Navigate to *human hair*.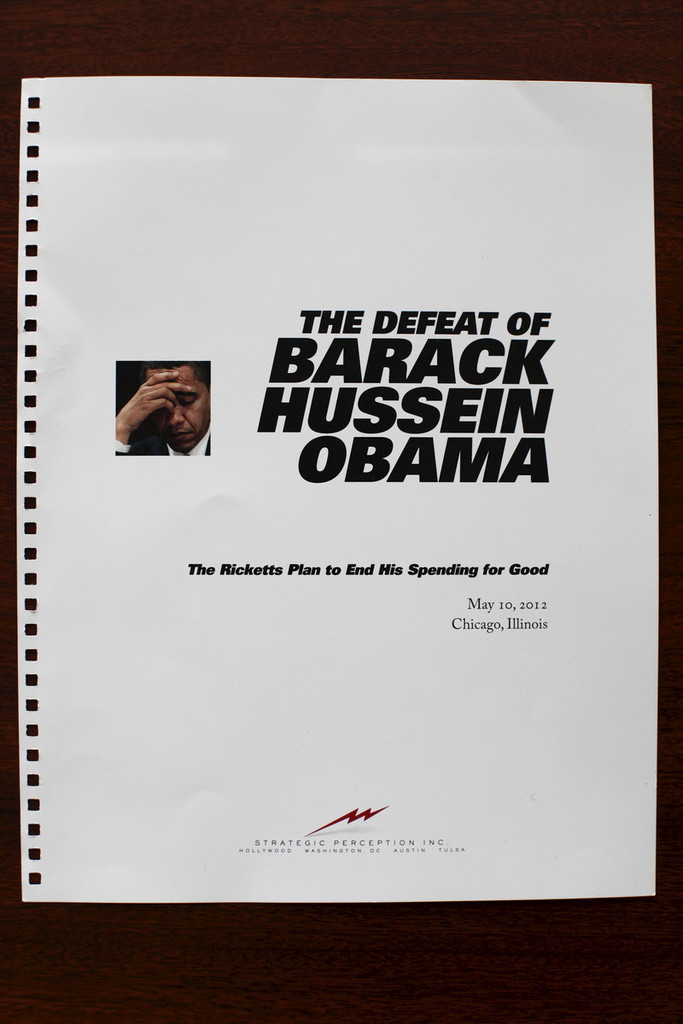
Navigation target: bbox=(144, 353, 208, 376).
